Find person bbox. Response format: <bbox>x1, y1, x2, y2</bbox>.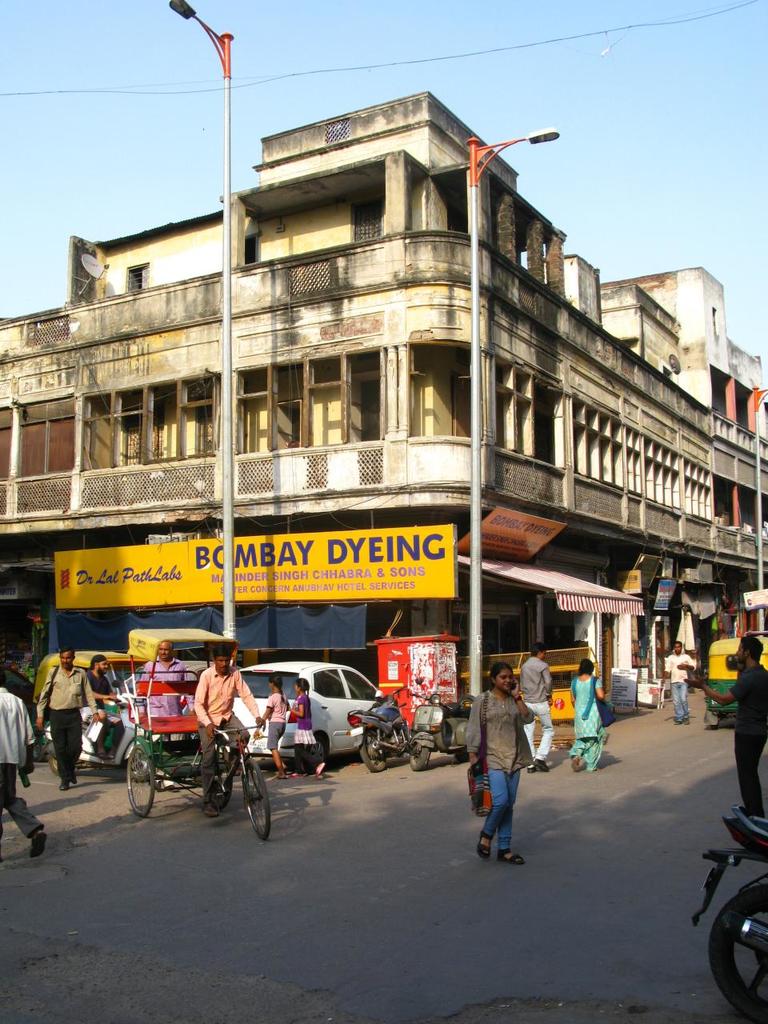
<bbox>286, 682, 341, 777</bbox>.
